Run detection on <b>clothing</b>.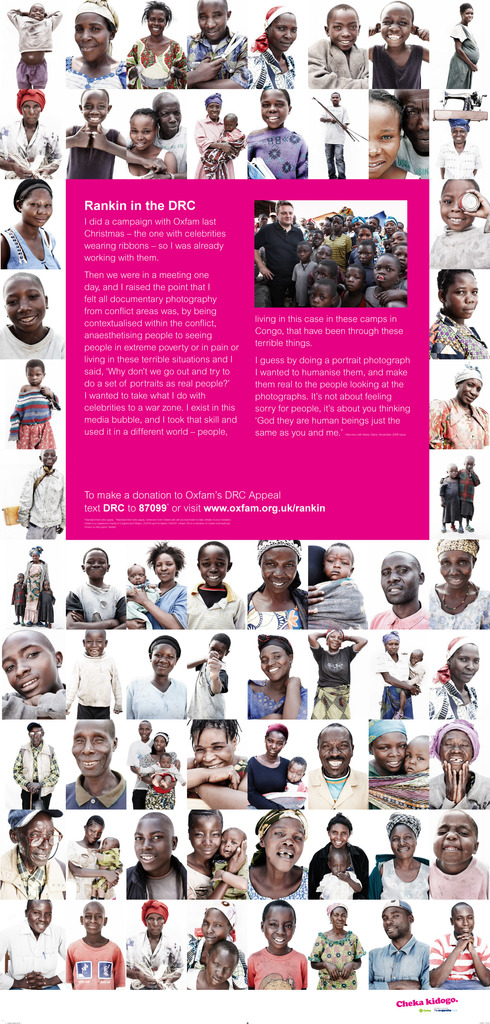
Result: {"left": 131, "top": 736, "right": 157, "bottom": 806}.
